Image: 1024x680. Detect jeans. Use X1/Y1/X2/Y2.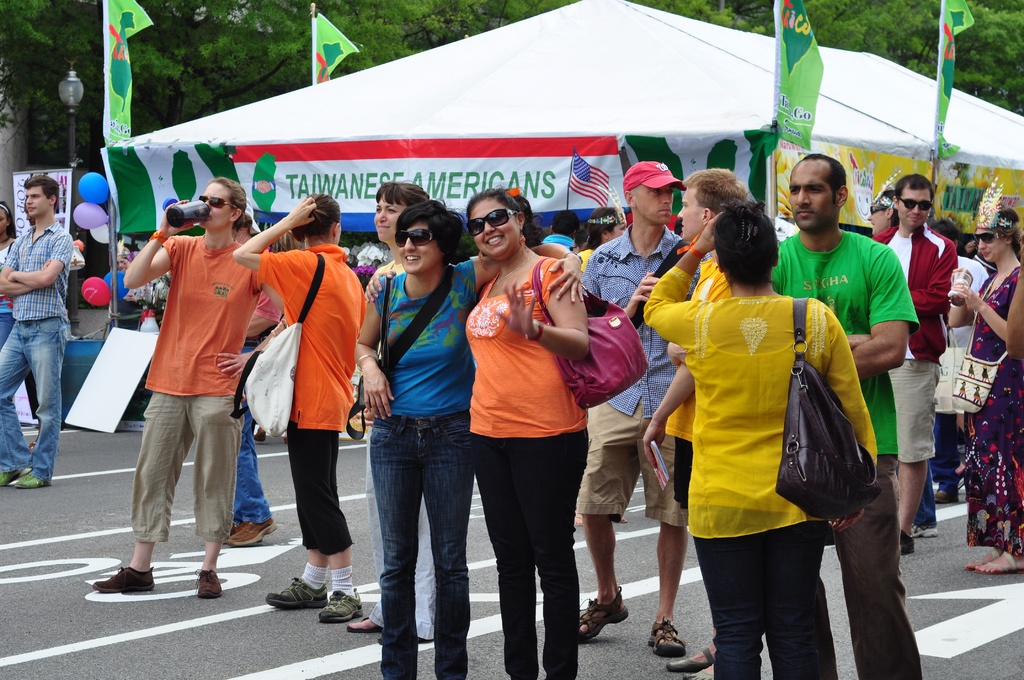
365/408/478/665.
